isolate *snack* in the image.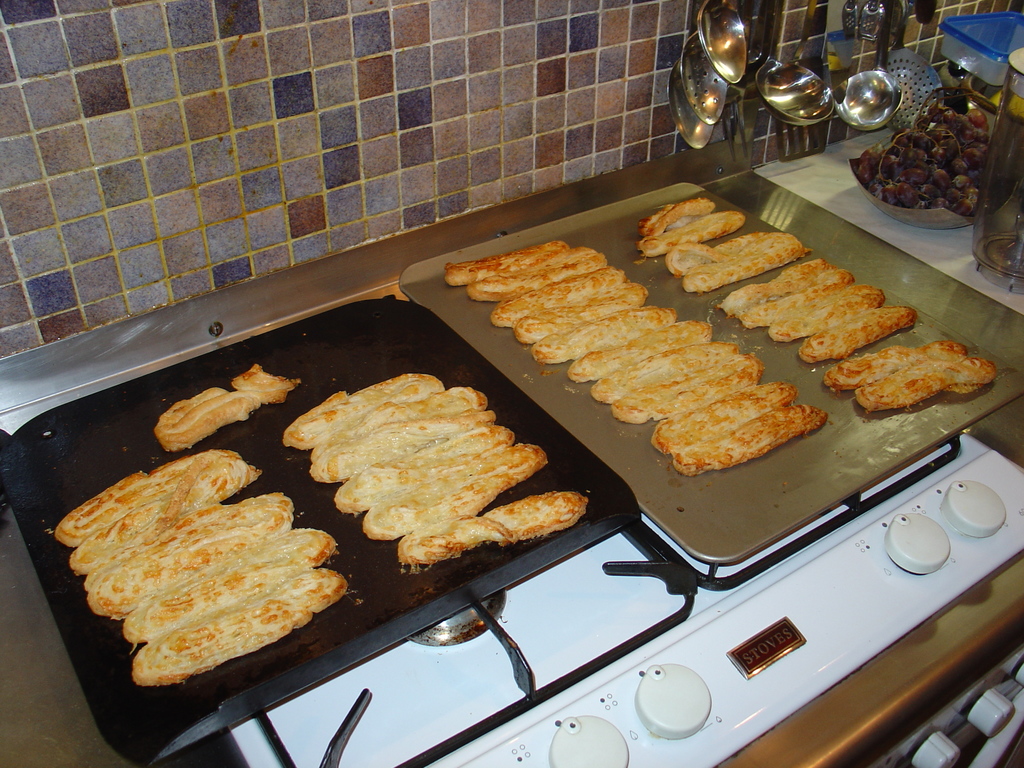
Isolated region: <box>308,383,493,481</box>.
